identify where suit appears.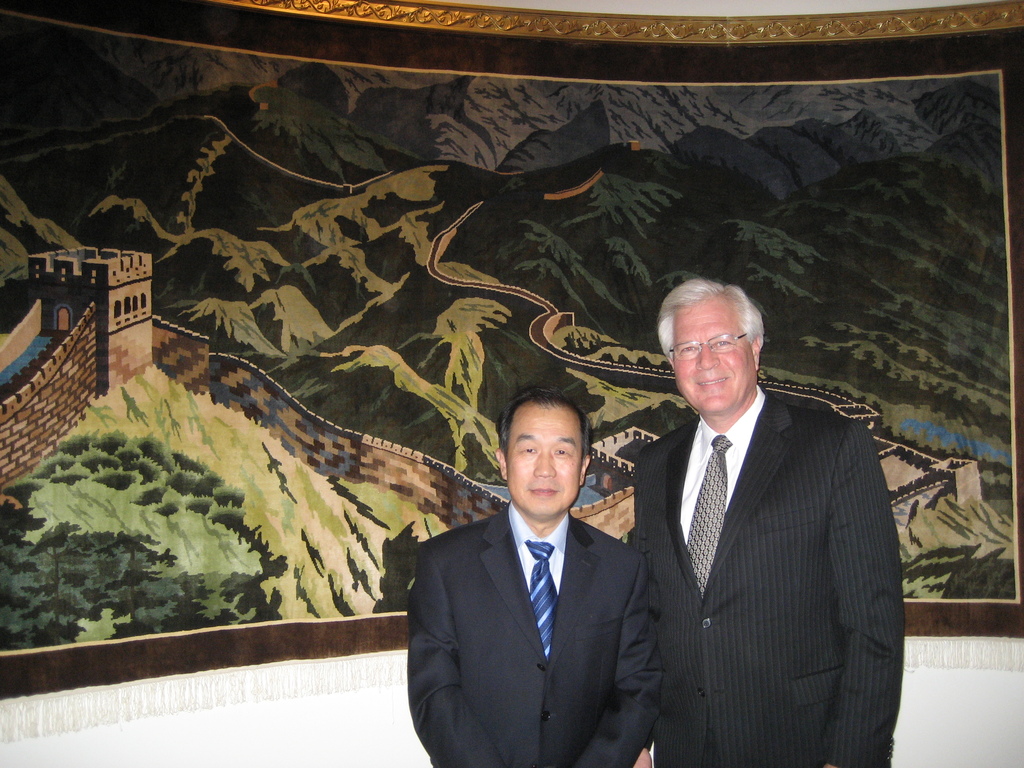
Appears at rect(631, 384, 906, 767).
